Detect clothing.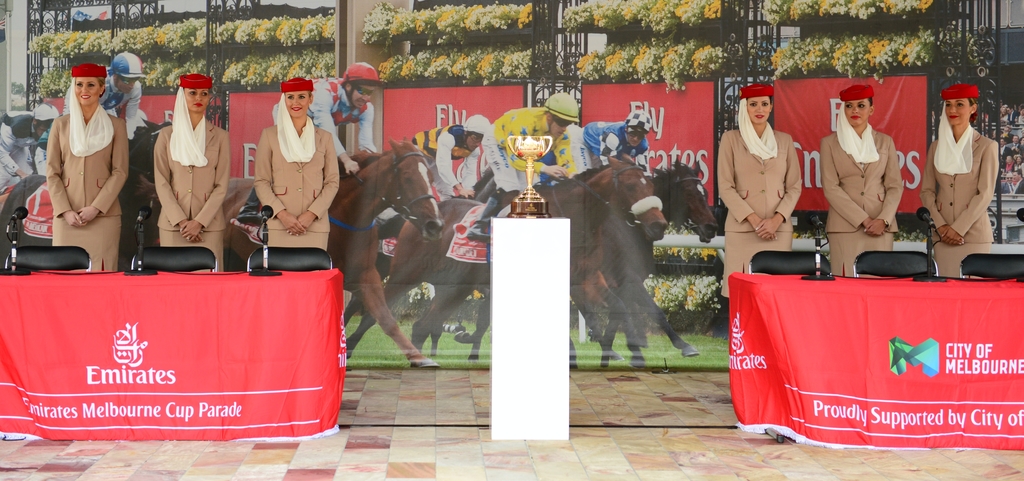
Detected at left=480, top=104, right=577, bottom=202.
